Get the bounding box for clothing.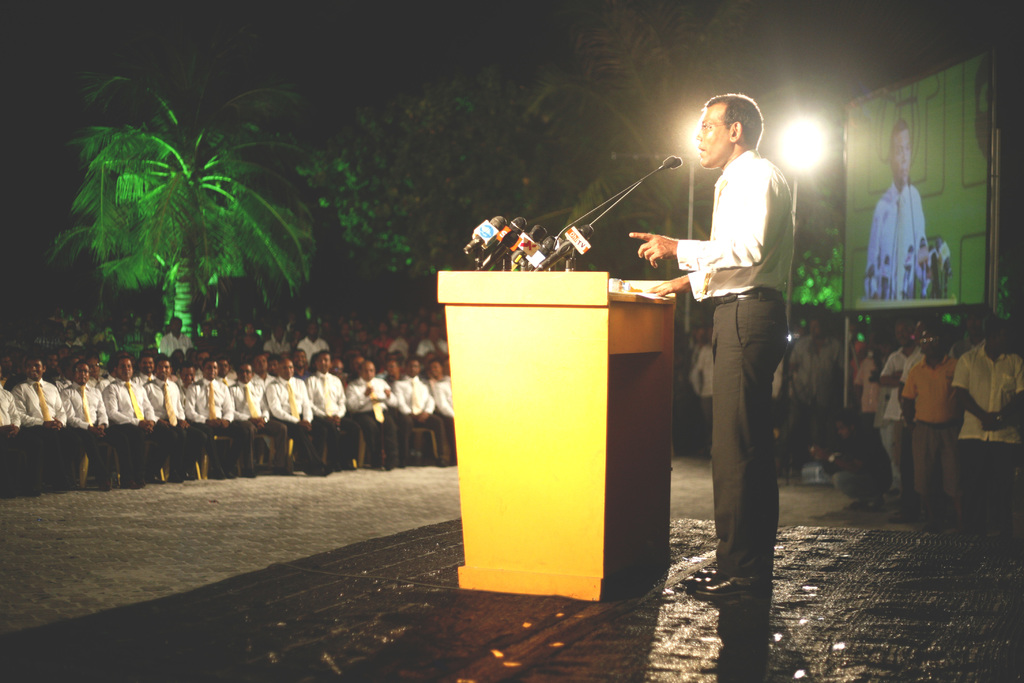
0/384/20/493.
